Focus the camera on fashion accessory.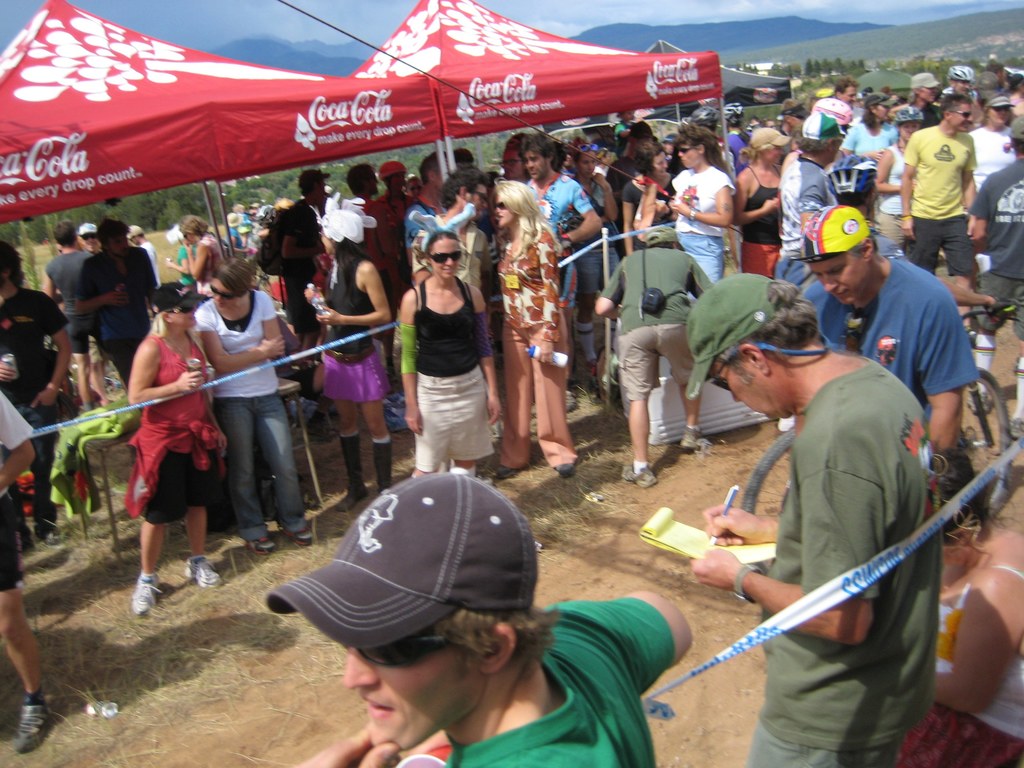
Focus region: [left=863, top=93, right=897, bottom=109].
